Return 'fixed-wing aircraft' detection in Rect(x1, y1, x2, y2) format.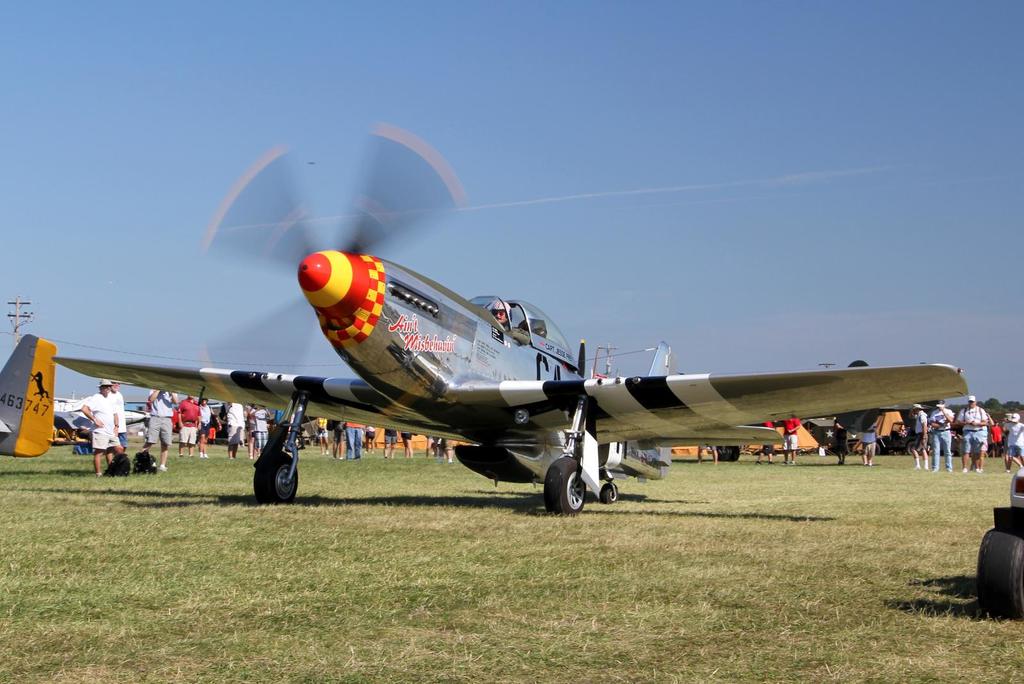
Rect(0, 330, 56, 460).
